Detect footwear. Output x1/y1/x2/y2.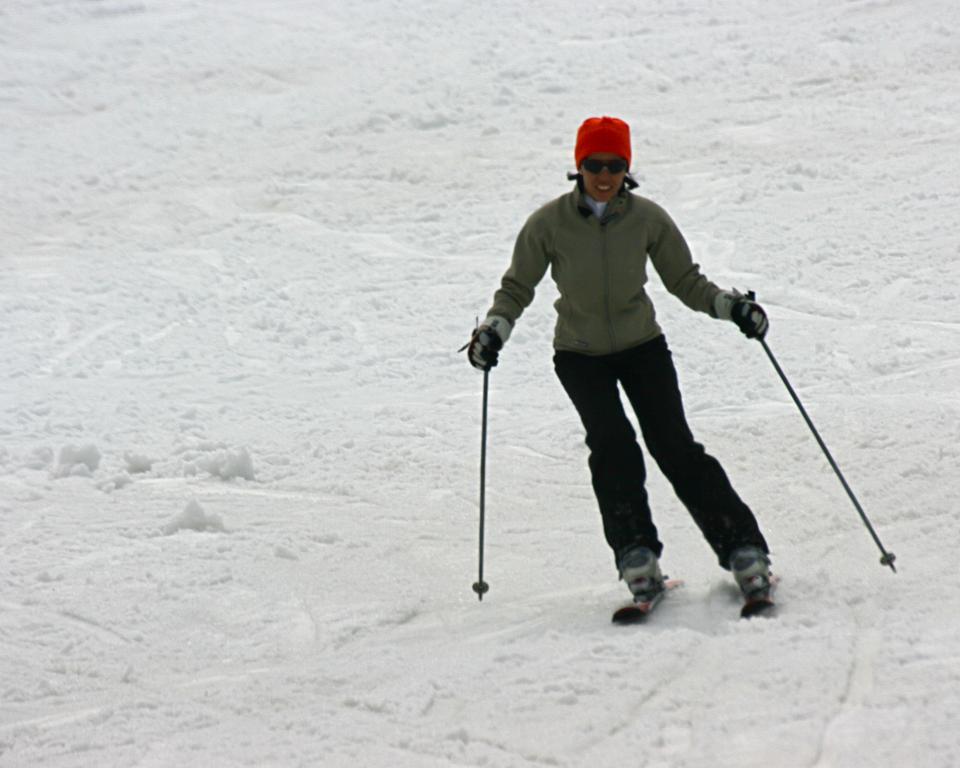
614/542/670/604.
